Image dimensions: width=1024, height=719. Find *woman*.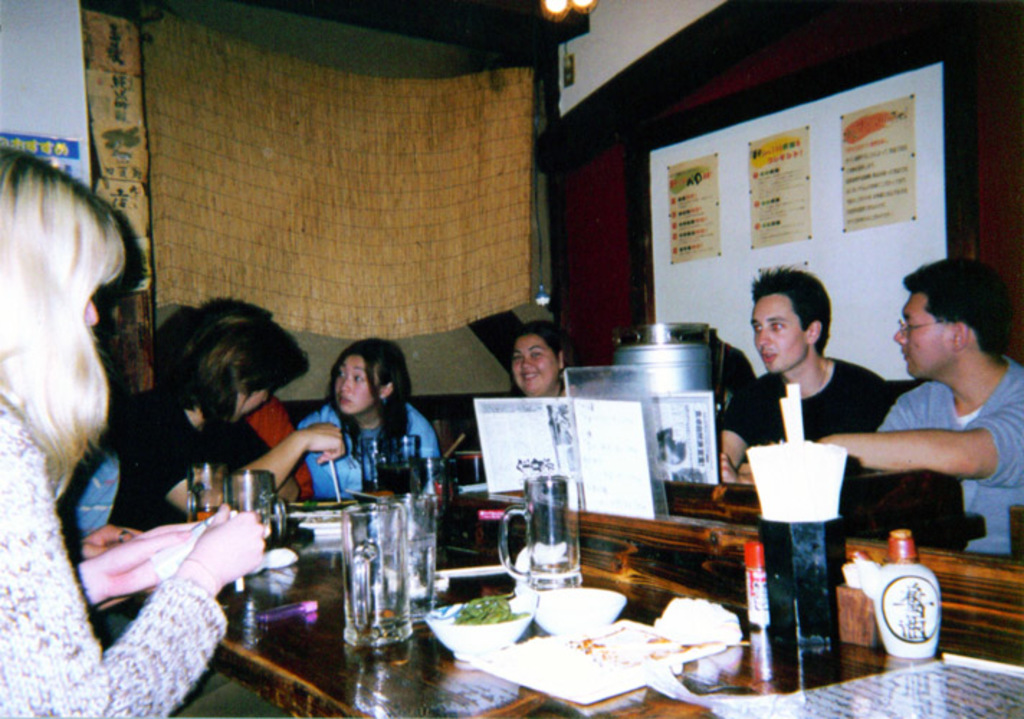
detection(306, 344, 443, 529).
